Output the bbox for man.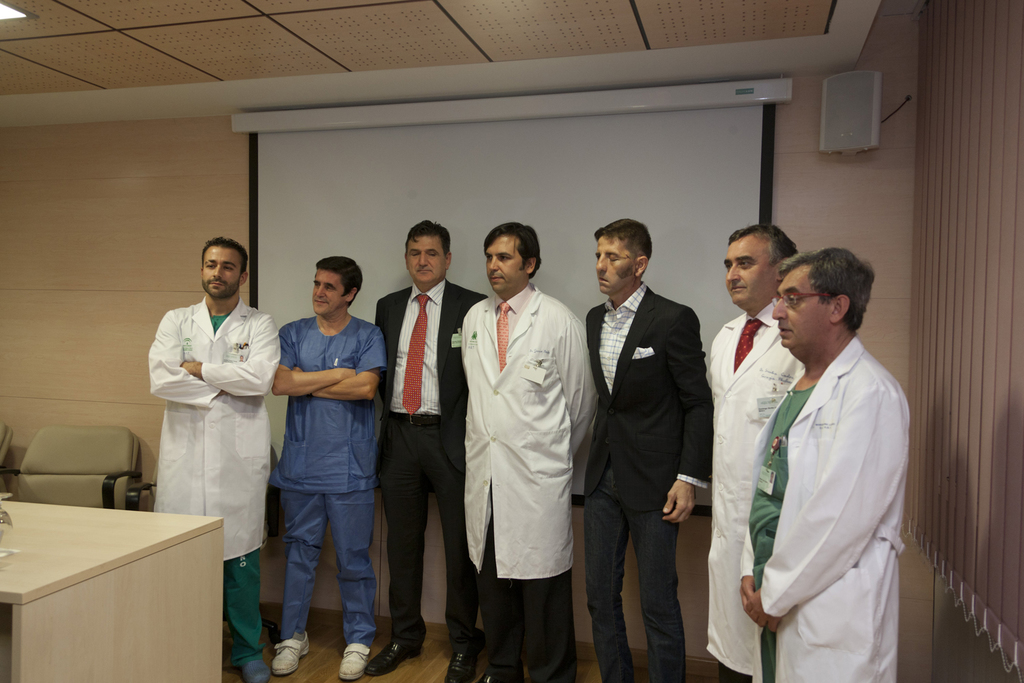
461:221:598:682.
